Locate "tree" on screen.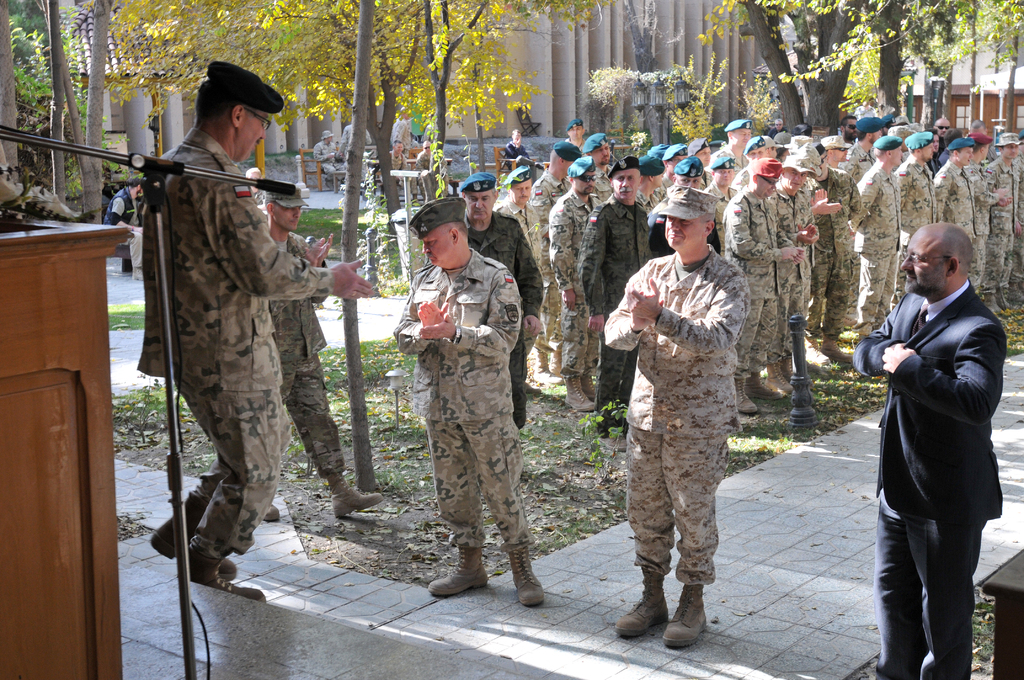
On screen at bbox=[692, 0, 1023, 136].
